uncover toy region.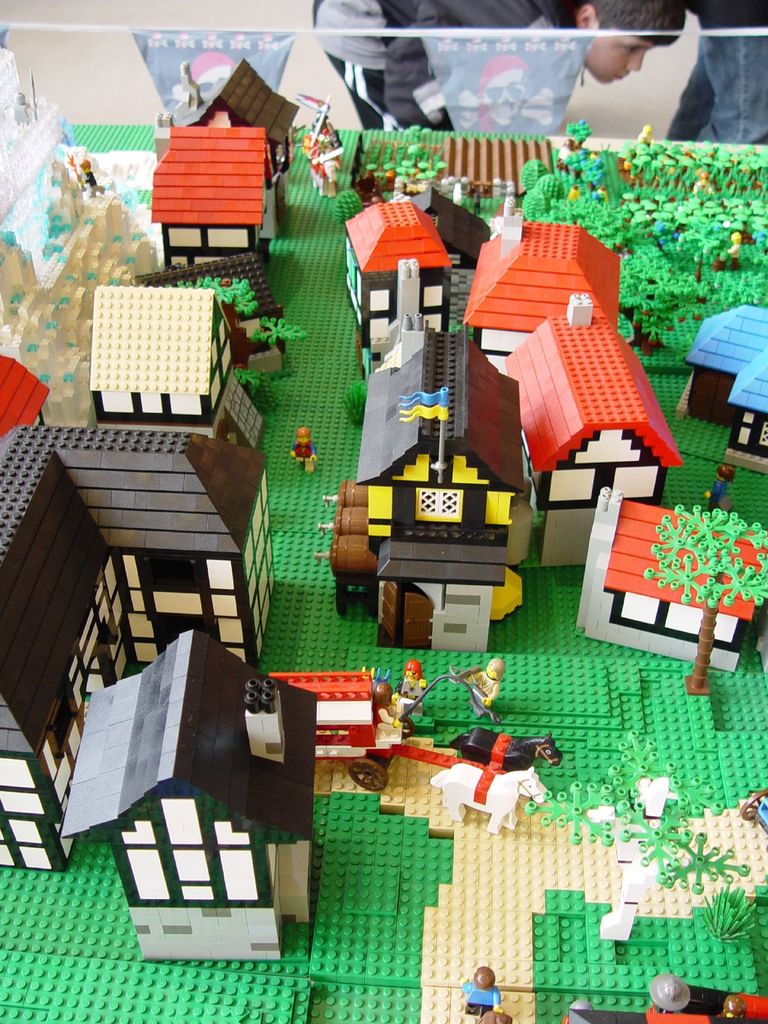
Uncovered: [572,484,767,675].
